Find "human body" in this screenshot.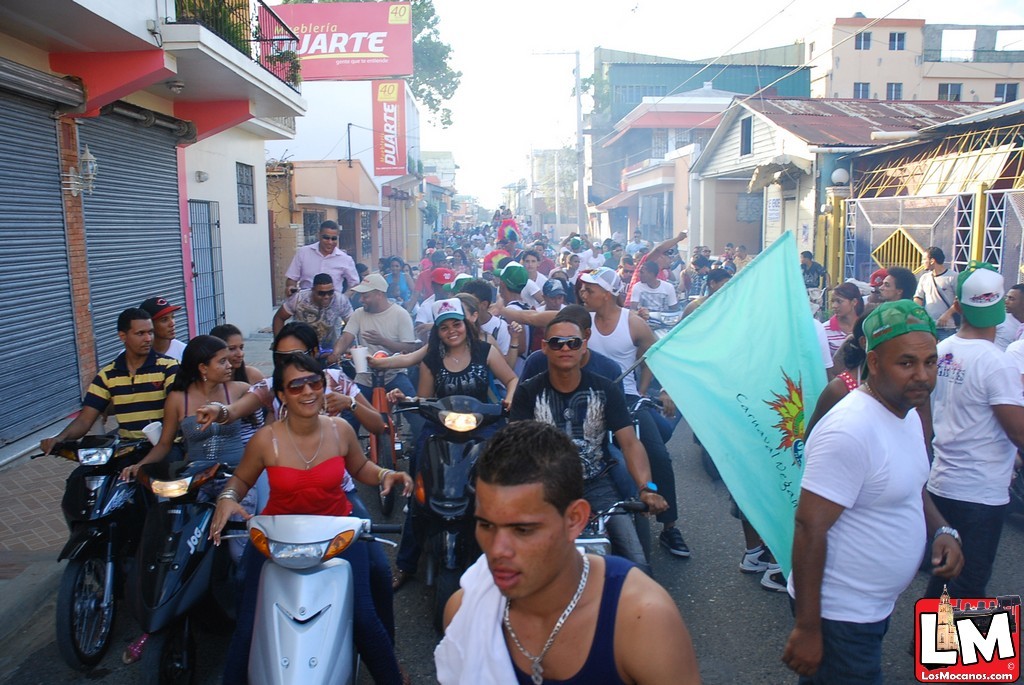
The bounding box for "human body" is [799,258,831,317].
